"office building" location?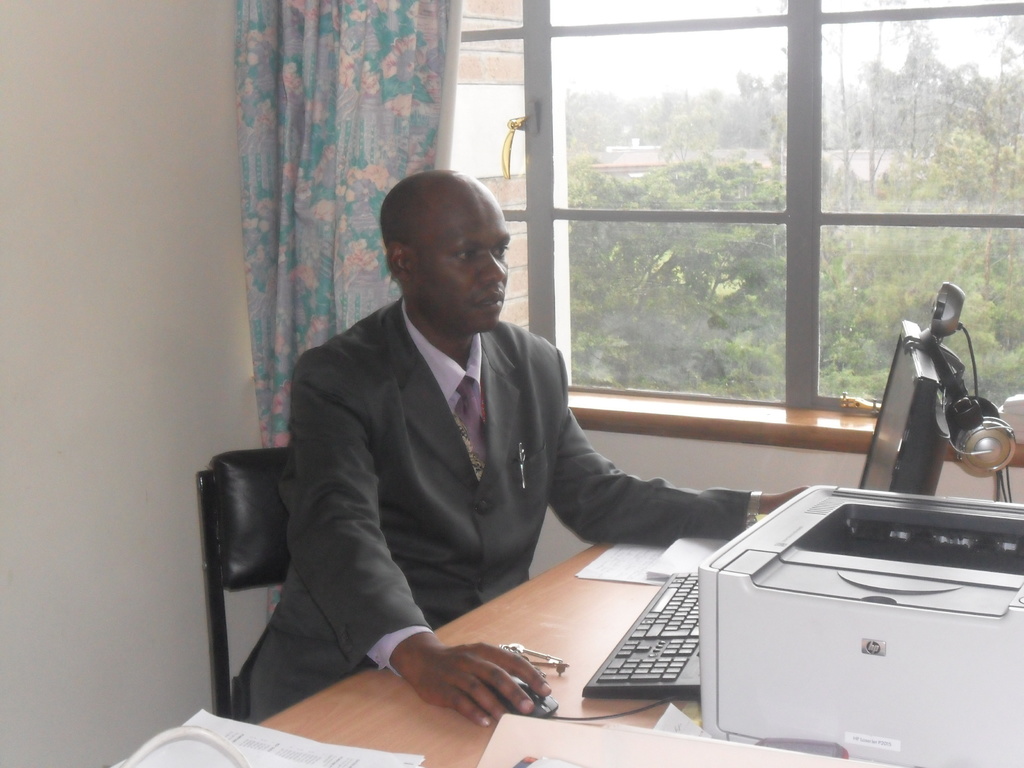
[1,29,1023,767]
